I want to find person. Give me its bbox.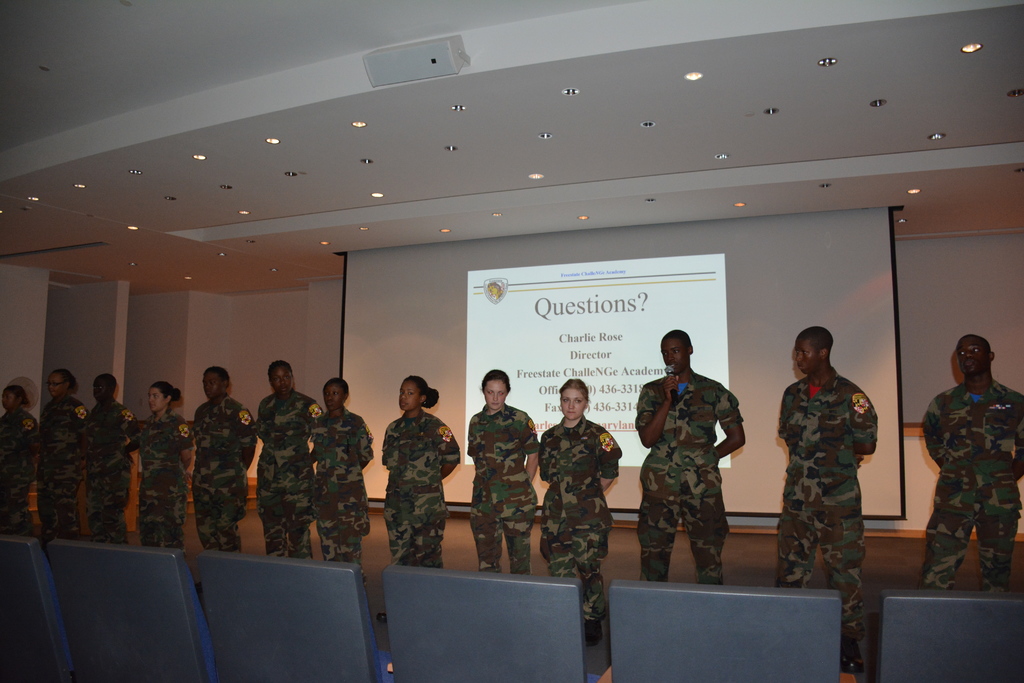
detection(785, 318, 879, 656).
